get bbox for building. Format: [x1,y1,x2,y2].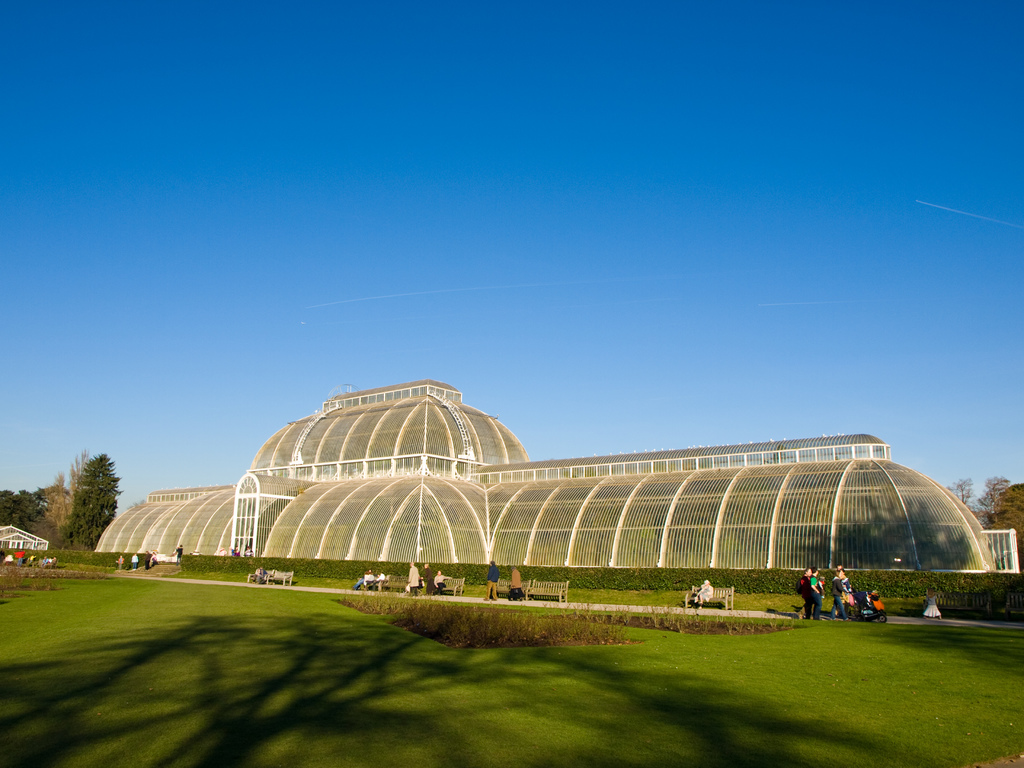
[0,522,48,548].
